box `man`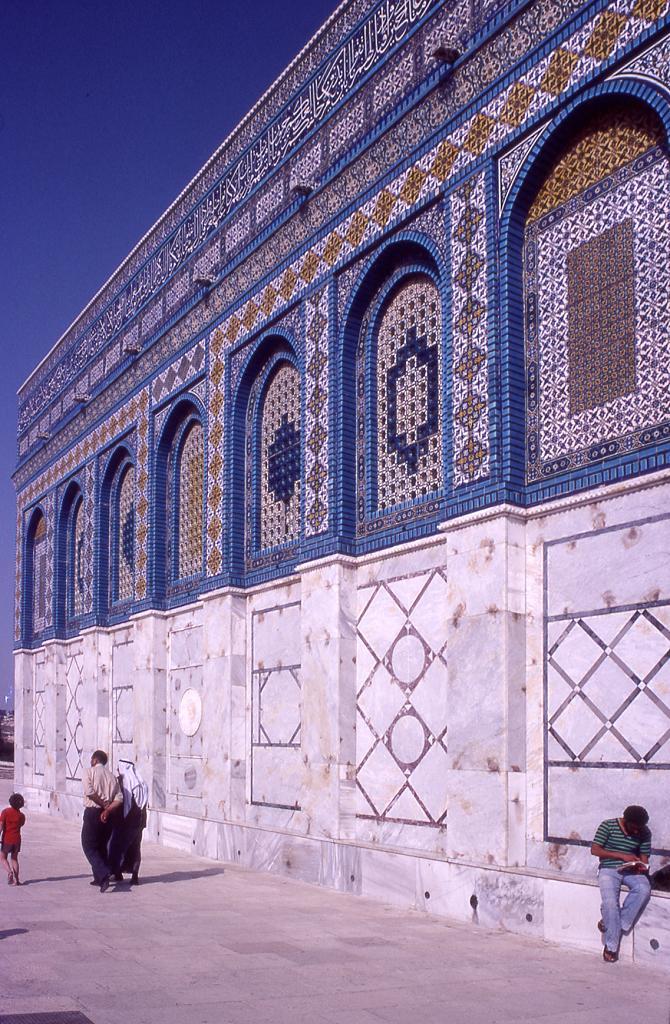
(left=80, top=751, right=129, bottom=901)
